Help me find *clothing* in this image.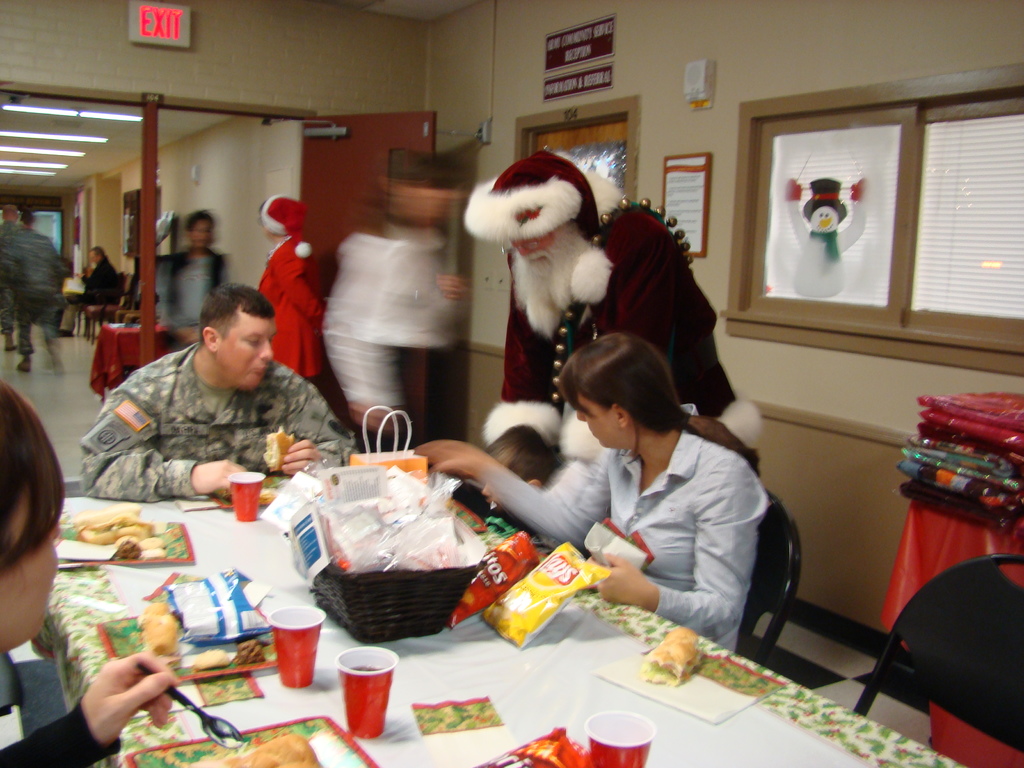
Found it: l=476, t=138, r=747, b=454.
